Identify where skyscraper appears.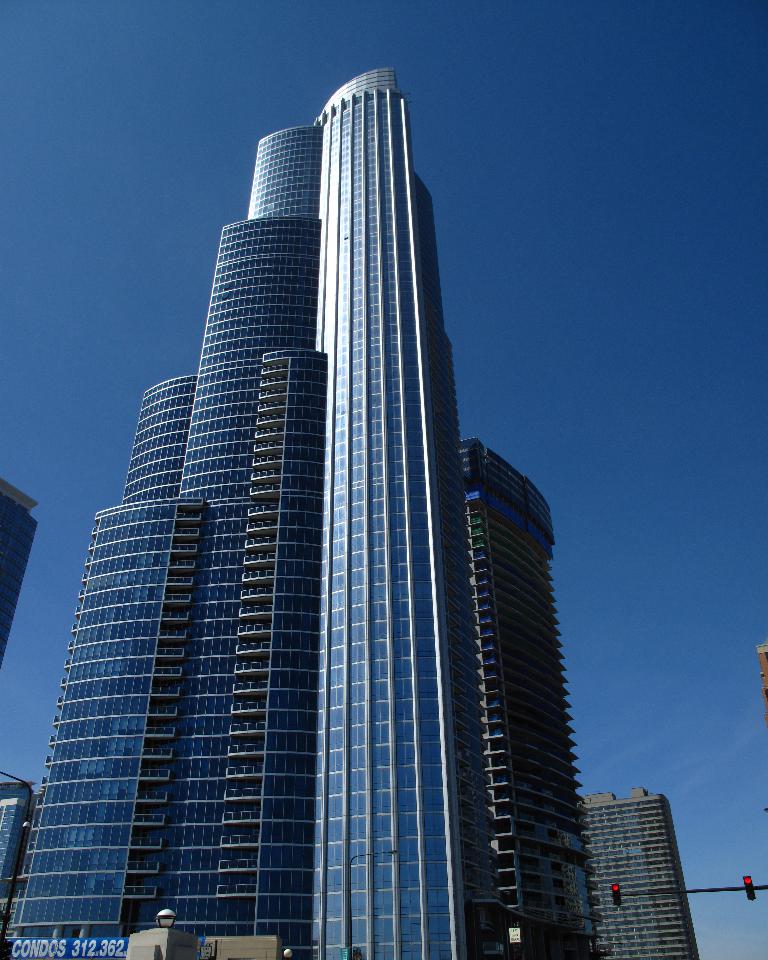
Appears at <box>760,634,767,701</box>.
